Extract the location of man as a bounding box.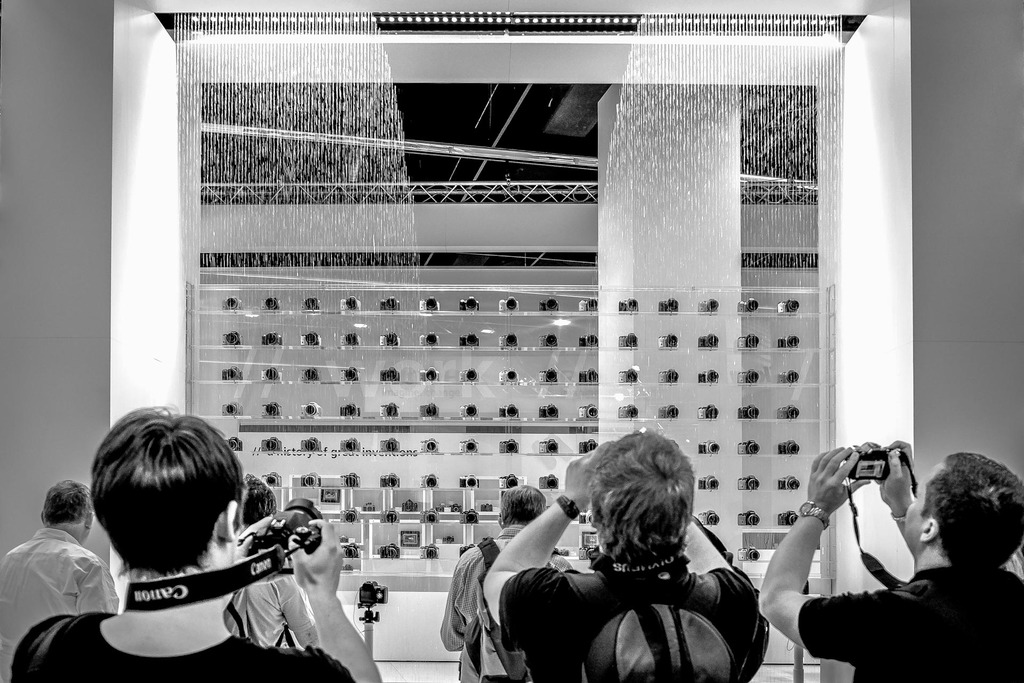
(x1=436, y1=475, x2=566, y2=674).
